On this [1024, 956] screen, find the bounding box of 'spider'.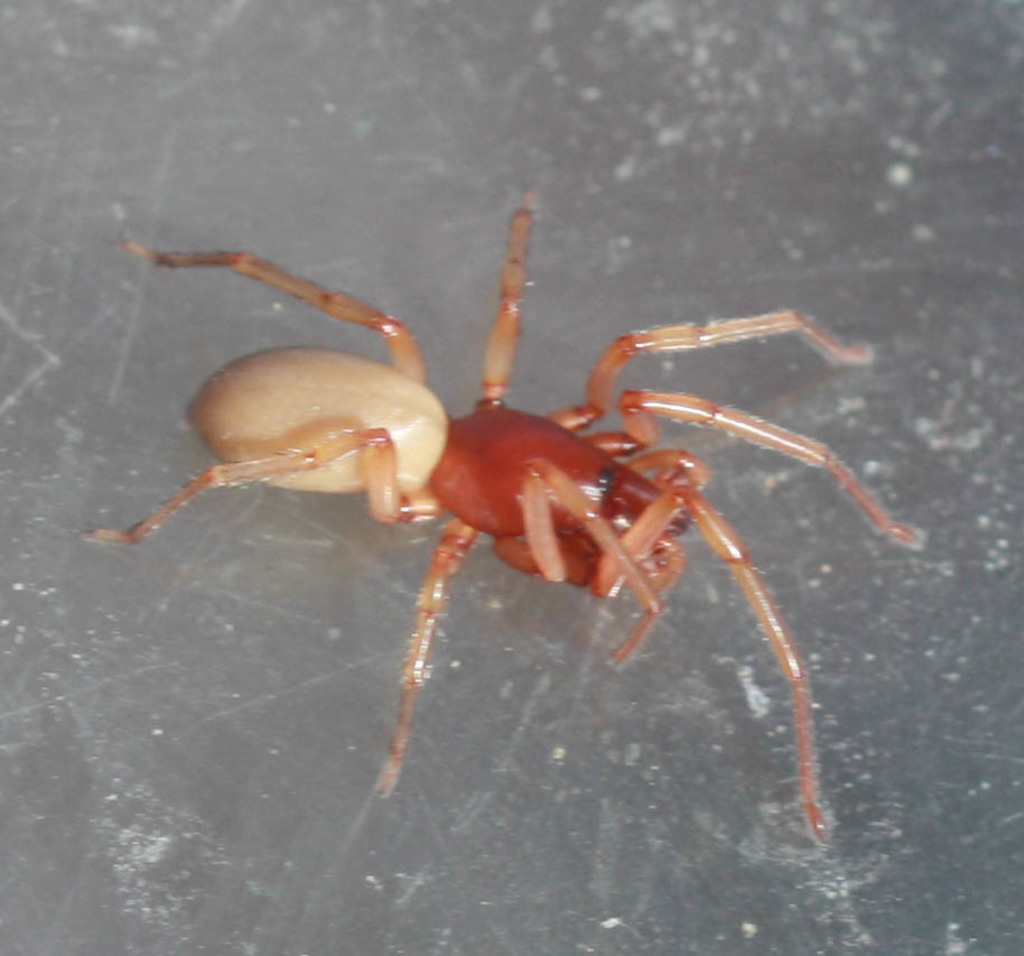
Bounding box: {"left": 81, "top": 185, "right": 939, "bottom": 845}.
